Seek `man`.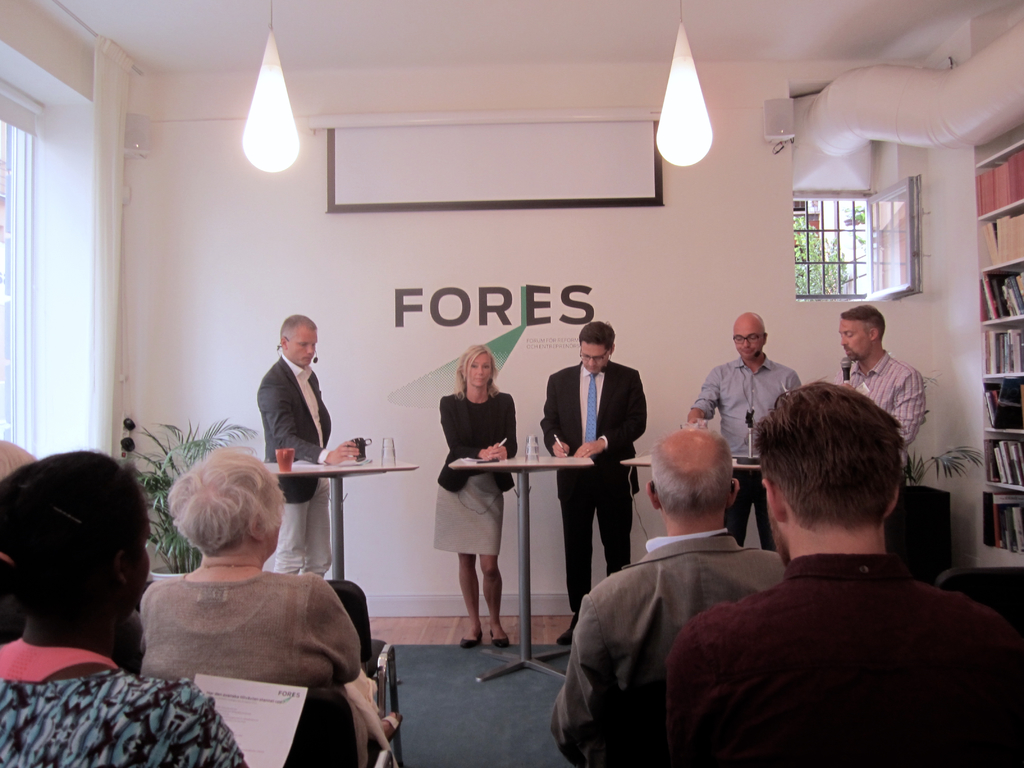
detection(652, 387, 1004, 767).
